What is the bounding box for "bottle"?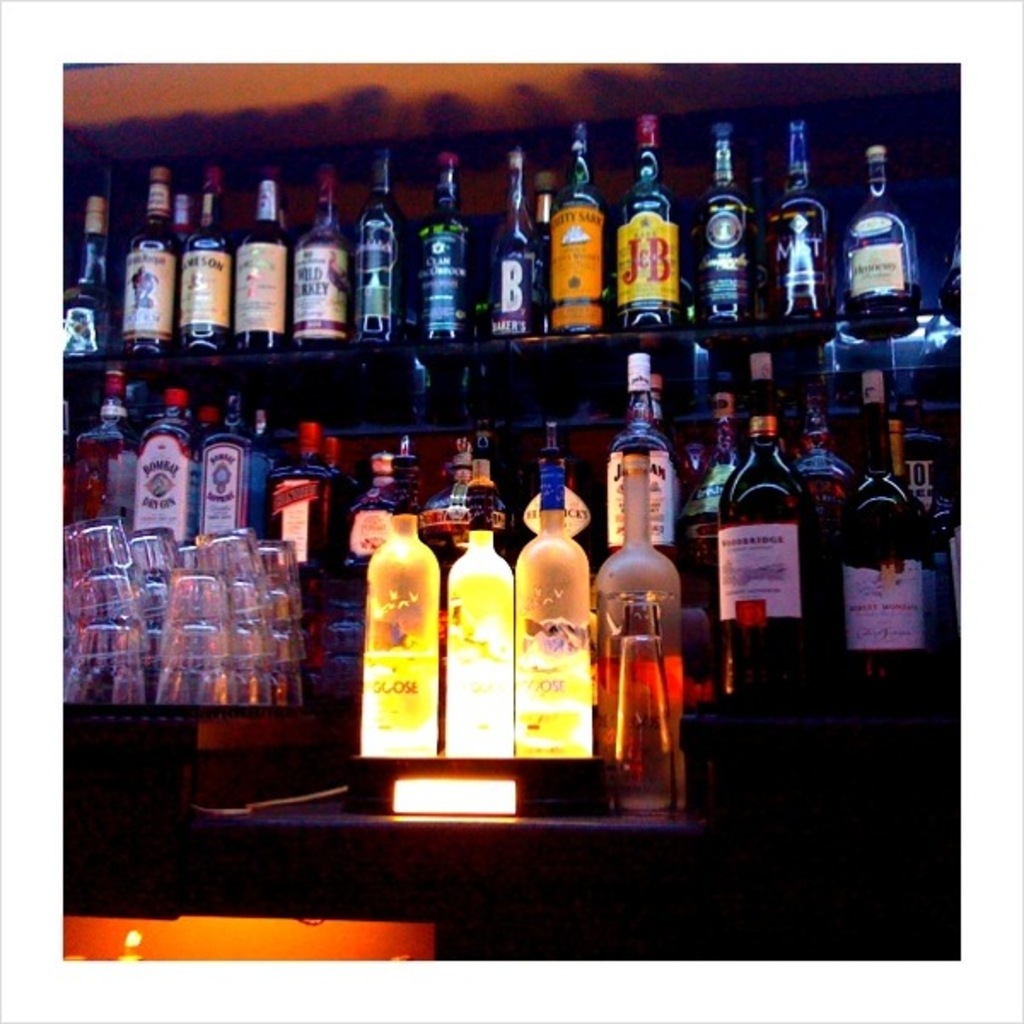
<box>186,406,227,433</box>.
